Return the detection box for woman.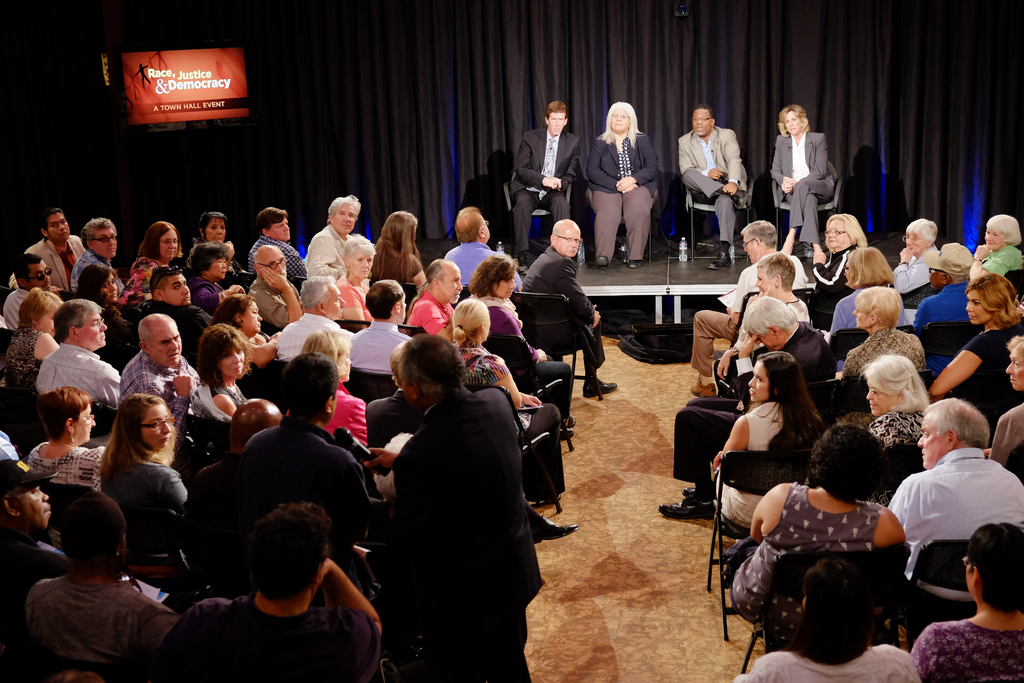
pyautogui.locateOnScreen(727, 562, 925, 682).
